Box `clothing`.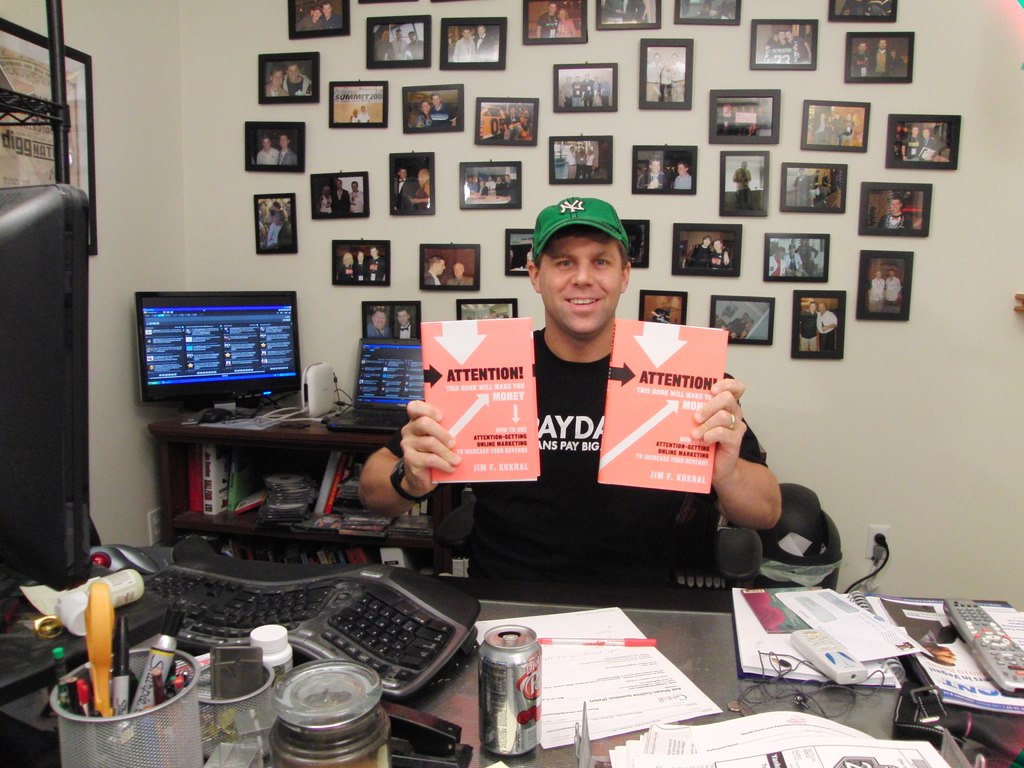
box=[355, 262, 367, 282].
